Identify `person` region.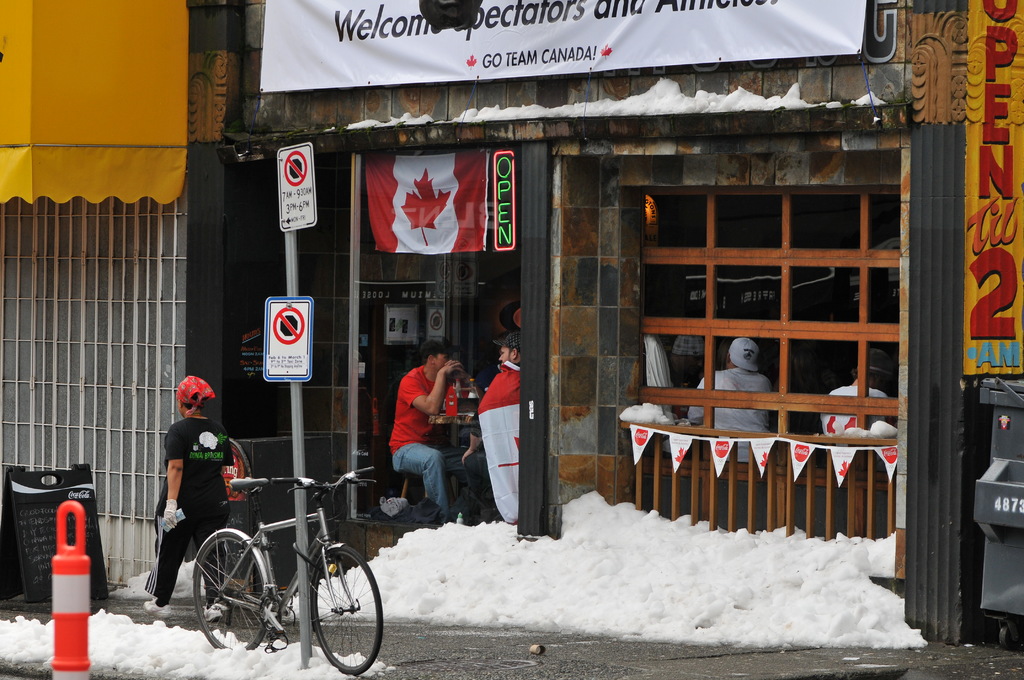
Region: (457, 330, 524, 530).
